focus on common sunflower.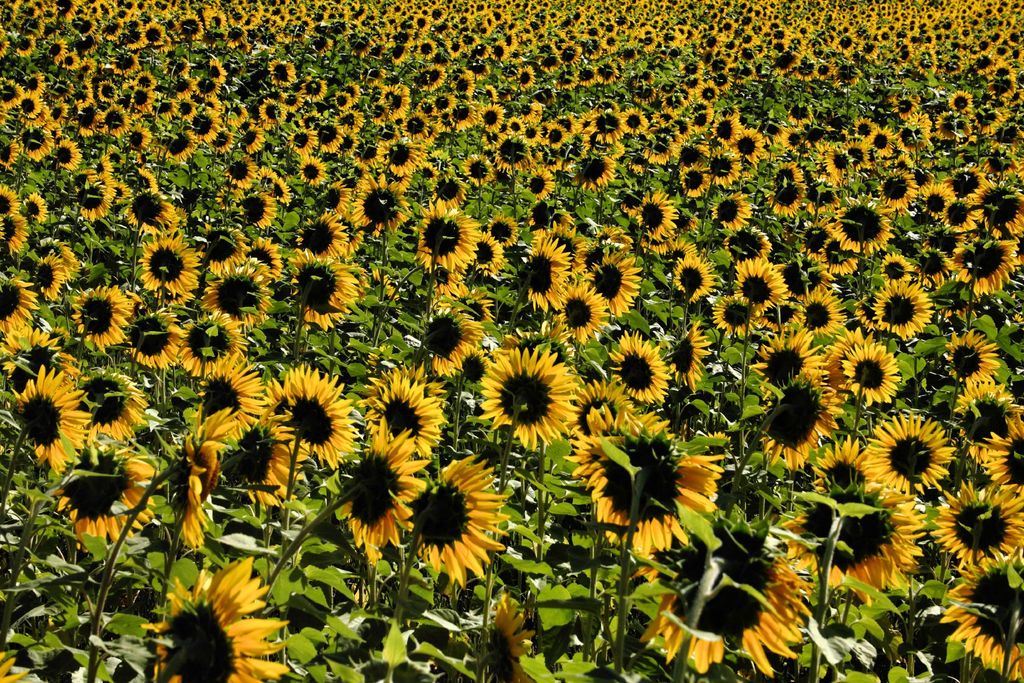
Focused at left=609, top=335, right=665, bottom=398.
